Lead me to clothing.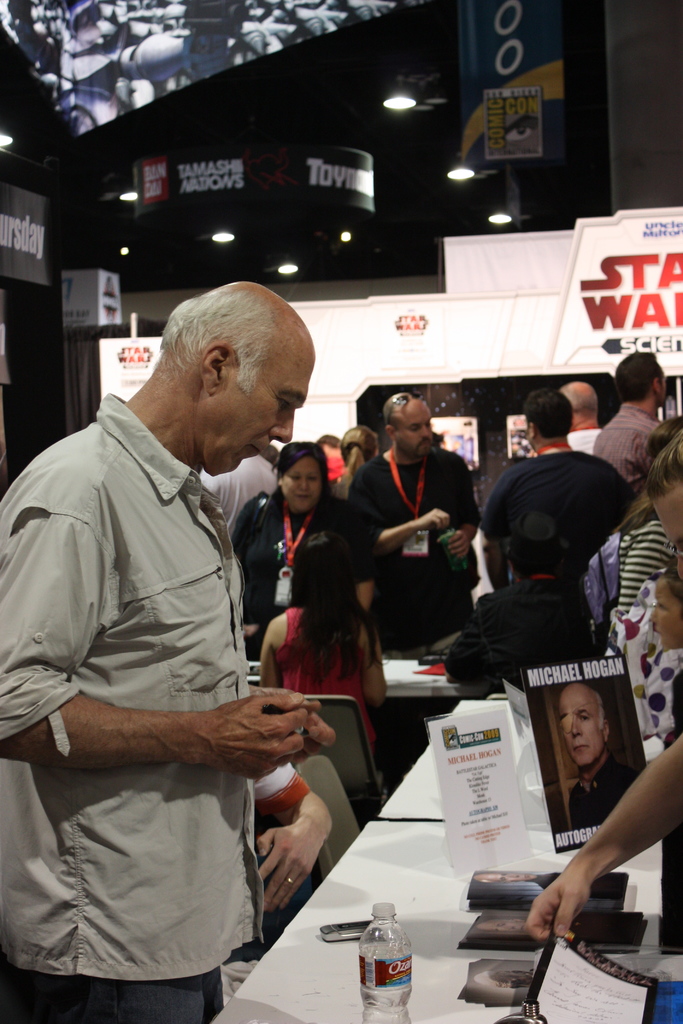
Lead to box(222, 486, 354, 648).
